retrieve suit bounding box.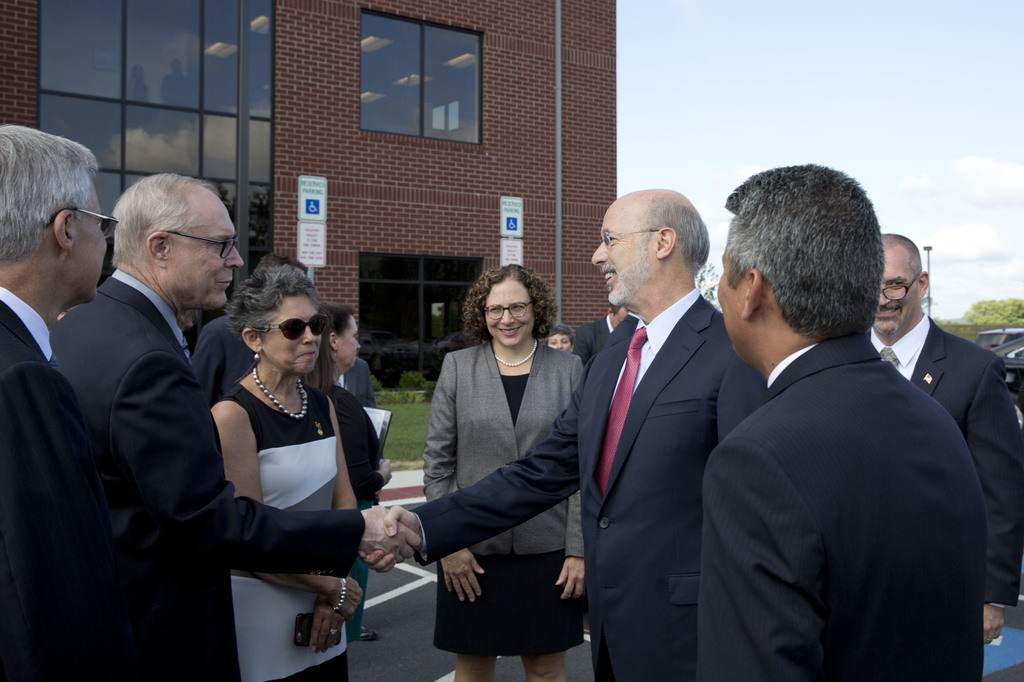
Bounding box: [410,286,768,681].
